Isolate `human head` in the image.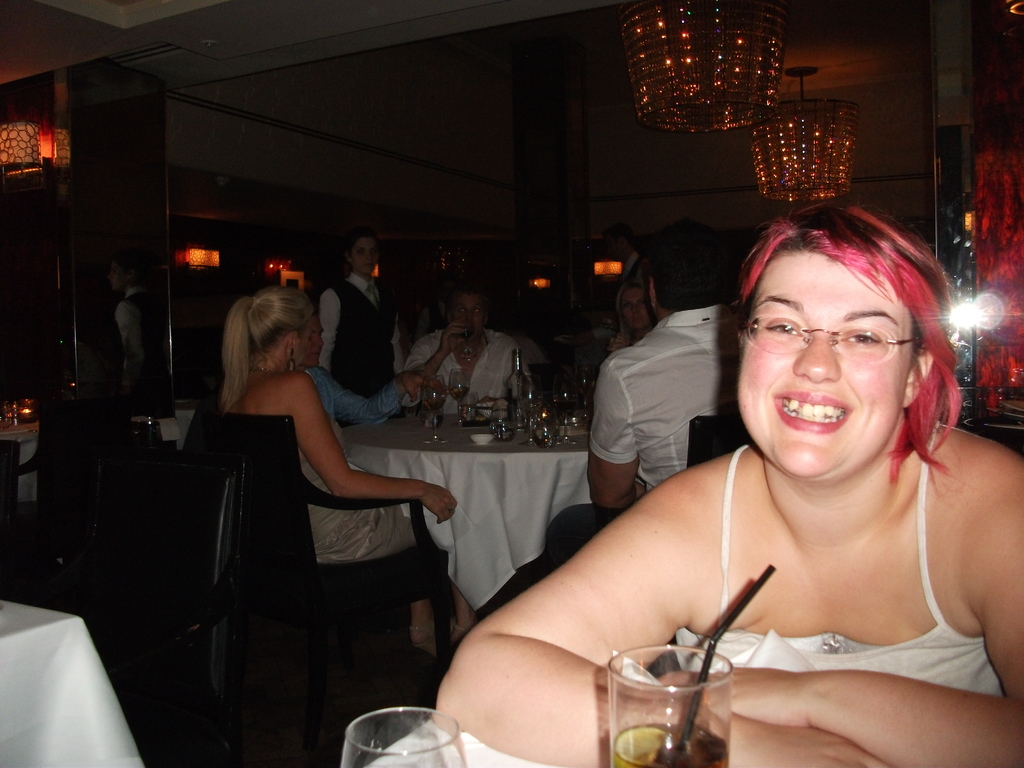
Isolated region: <box>307,307,323,362</box>.
